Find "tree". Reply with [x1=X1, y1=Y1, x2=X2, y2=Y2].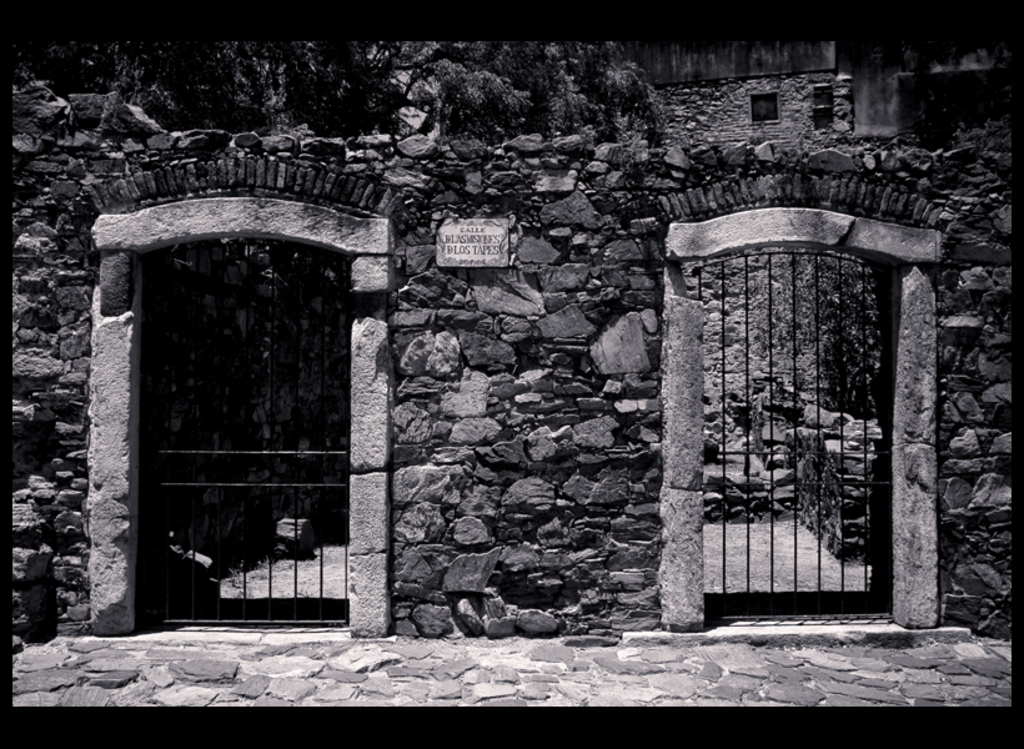
[x1=10, y1=37, x2=681, y2=139].
